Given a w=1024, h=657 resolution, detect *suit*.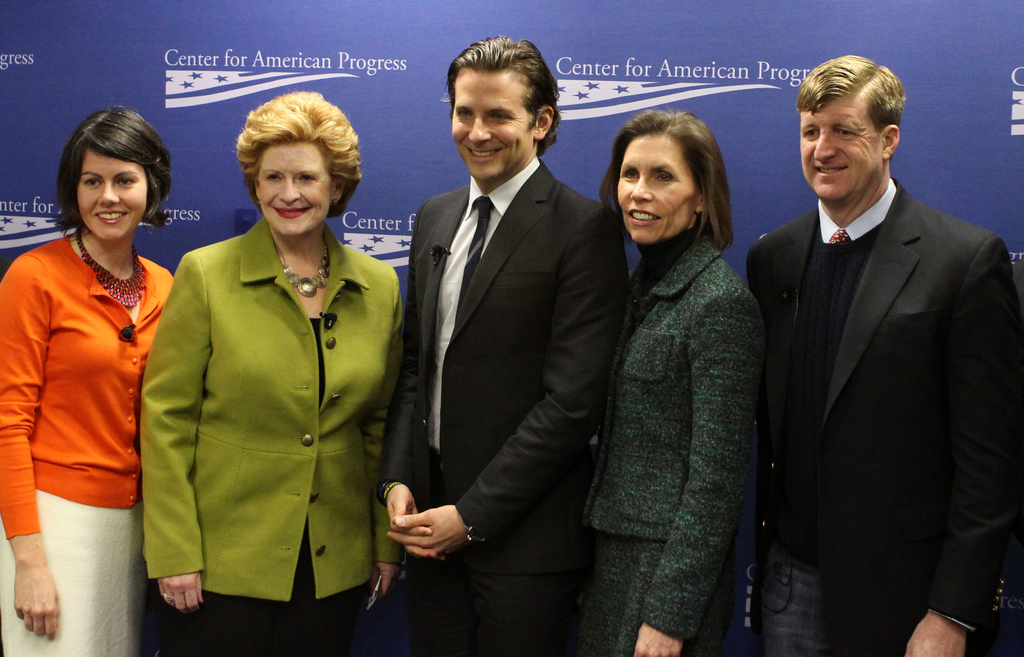
region(387, 43, 632, 647).
